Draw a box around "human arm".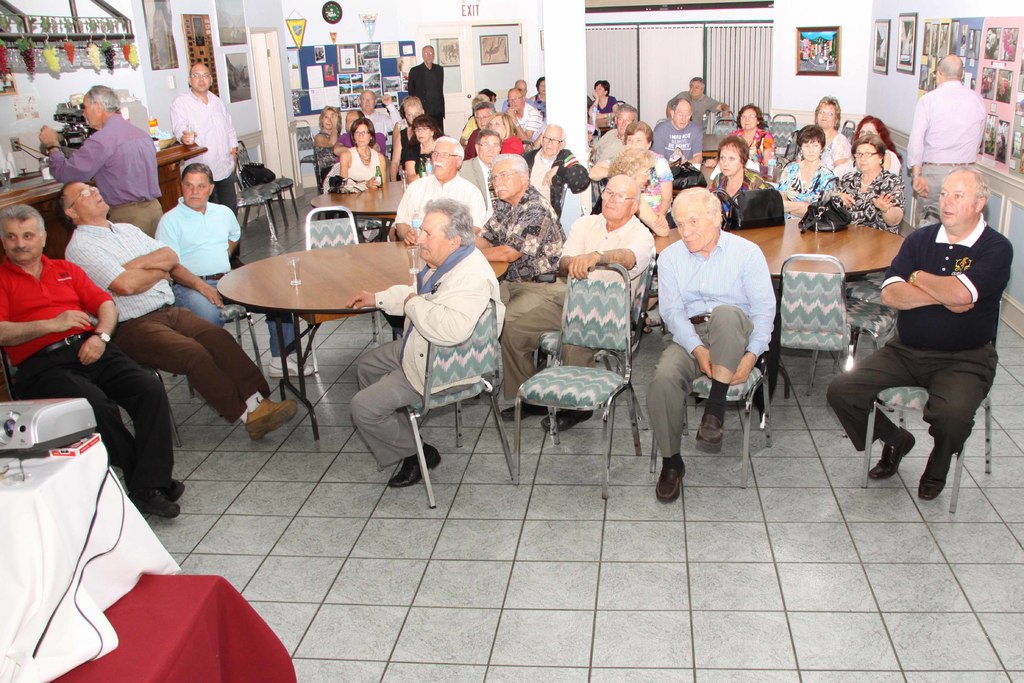
(168,95,204,147).
